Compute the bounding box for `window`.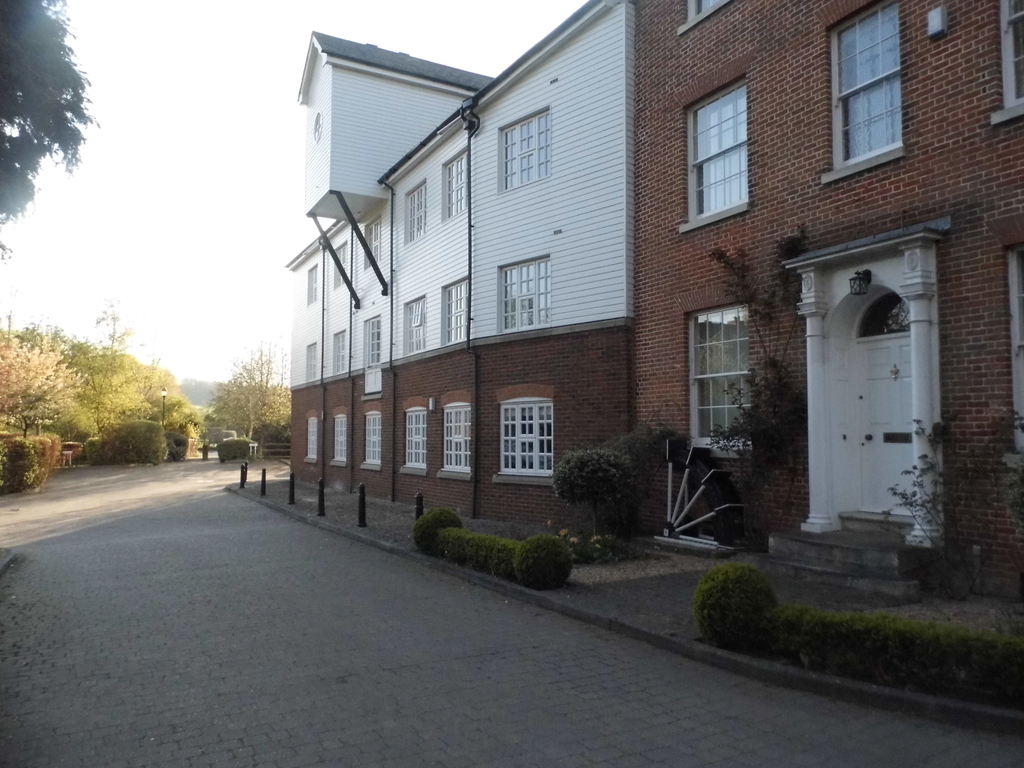
670/0/733/33.
